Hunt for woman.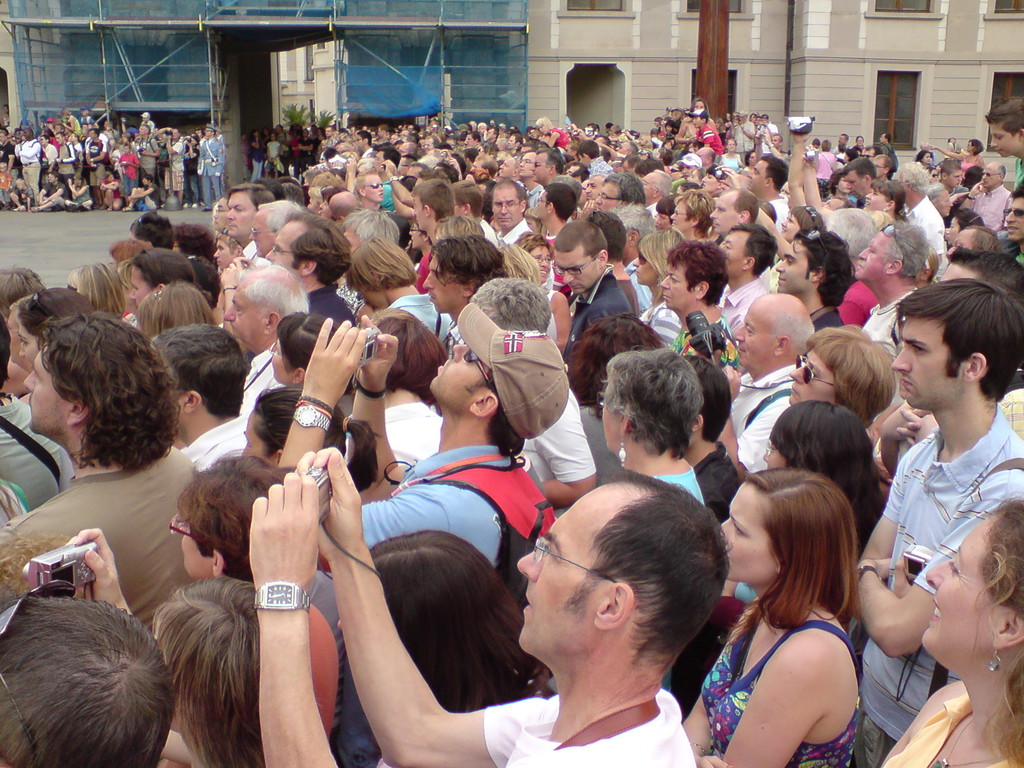
Hunted down at bbox=(119, 247, 196, 313).
